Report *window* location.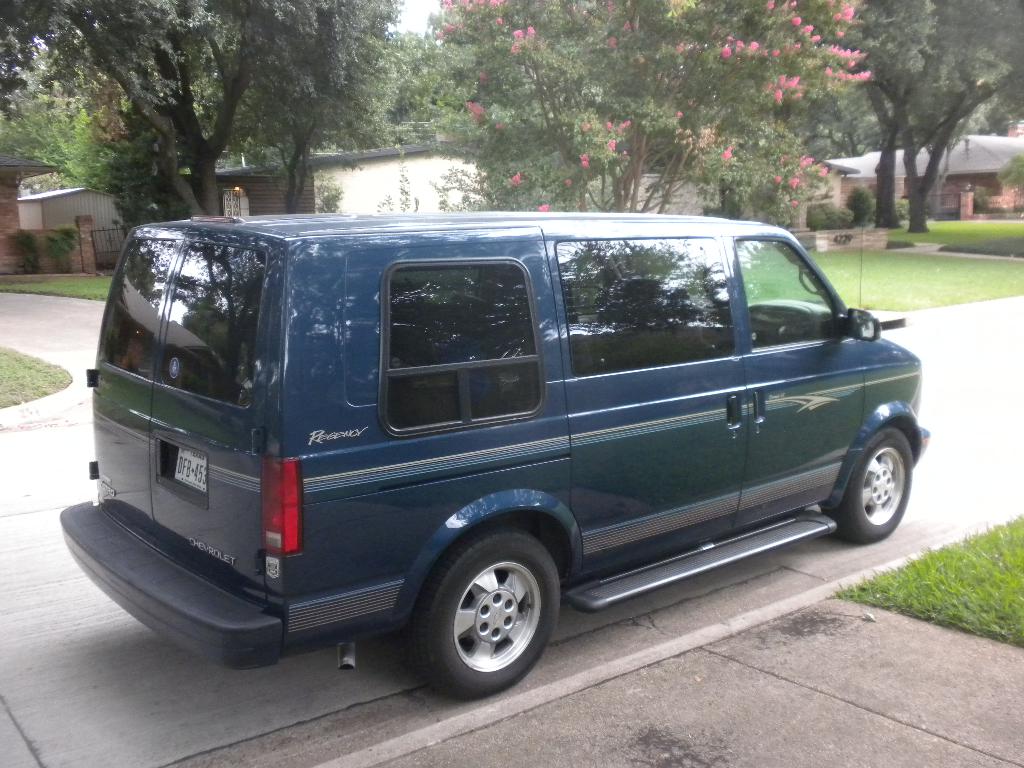
Report: x1=556 y1=227 x2=740 y2=374.
